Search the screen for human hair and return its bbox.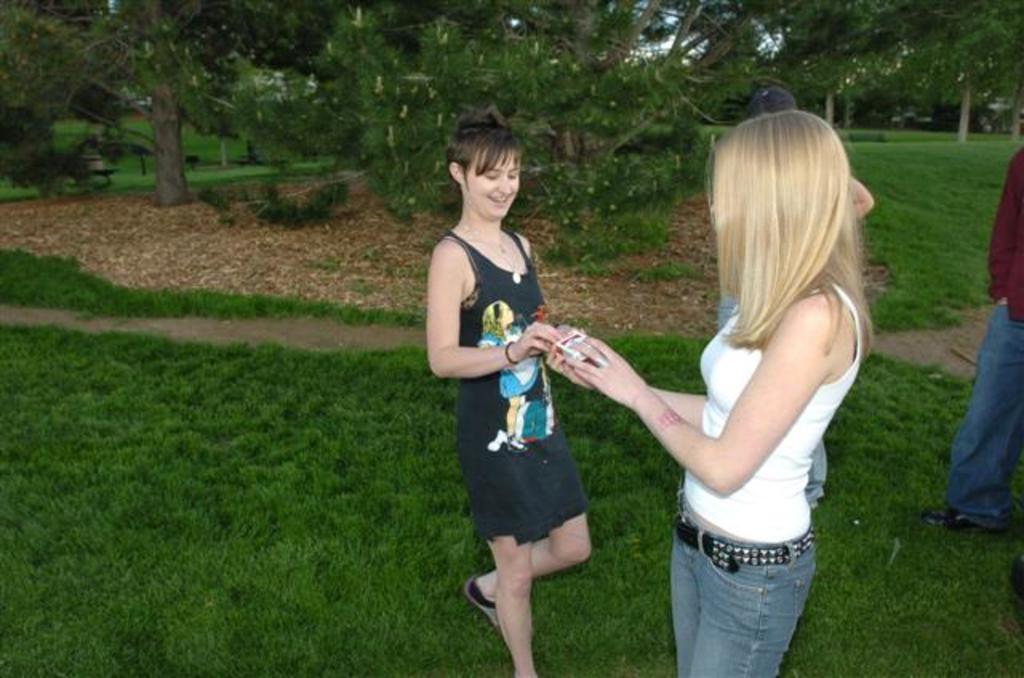
Found: [443,122,526,185].
